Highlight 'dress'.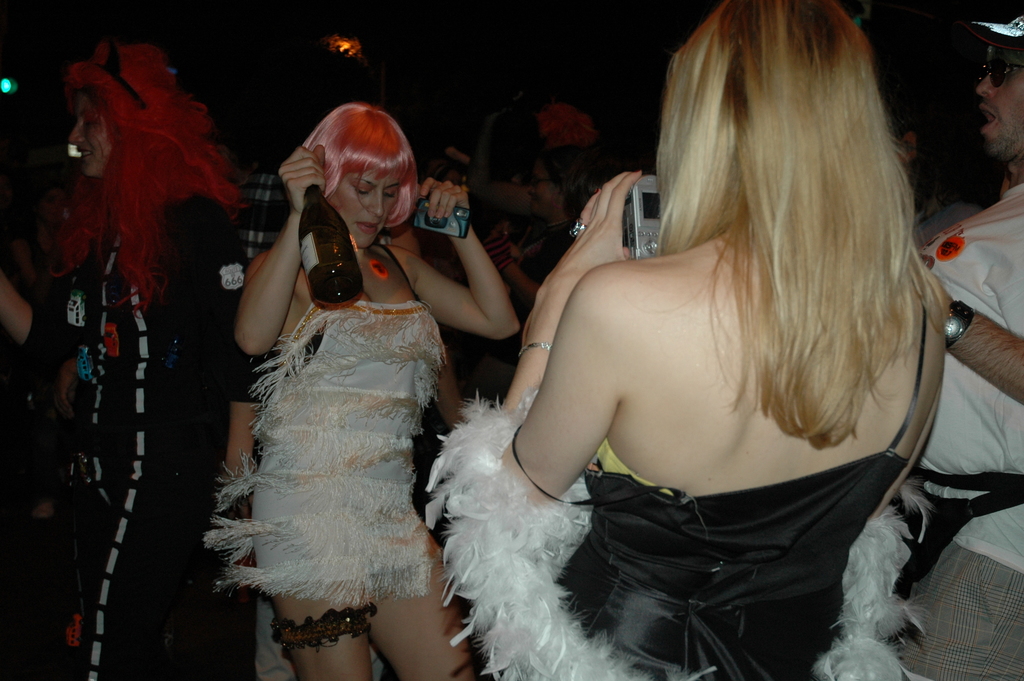
Highlighted region: 511,305,927,680.
